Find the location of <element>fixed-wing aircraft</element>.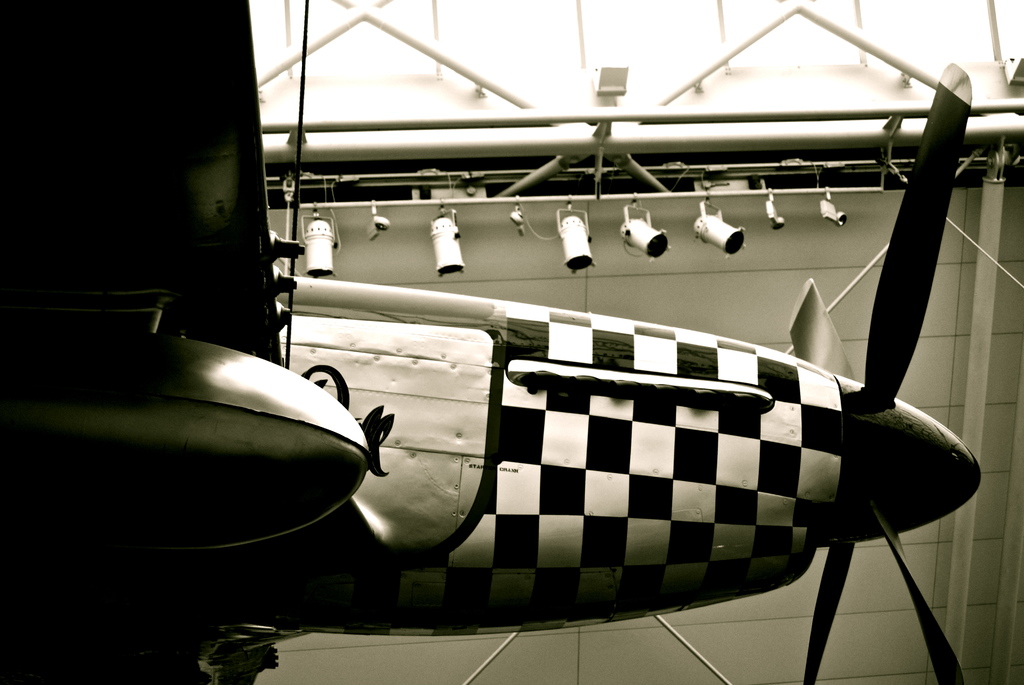
Location: bbox(0, 0, 986, 684).
